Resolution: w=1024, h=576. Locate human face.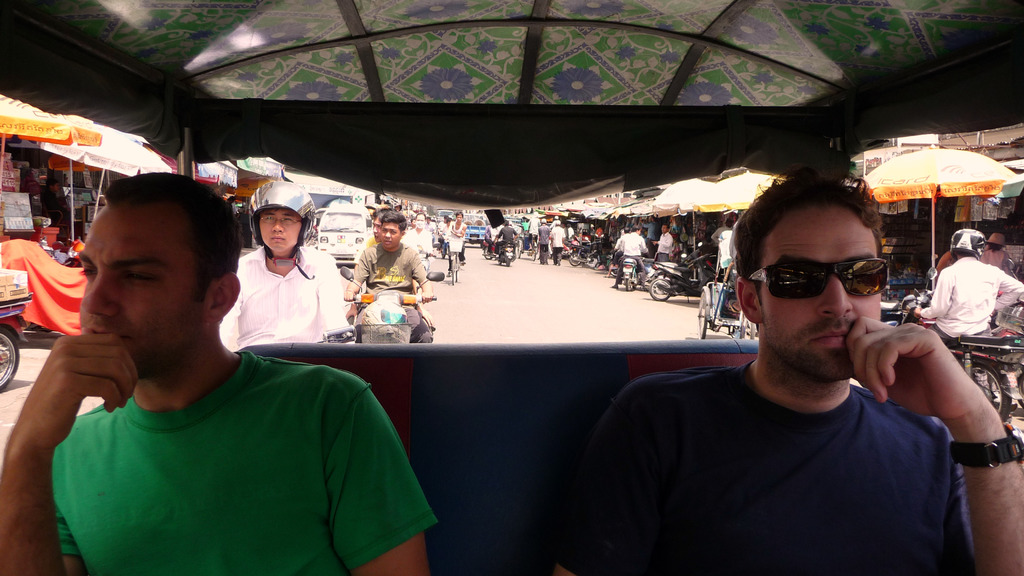
x1=229 y1=198 x2=234 y2=202.
